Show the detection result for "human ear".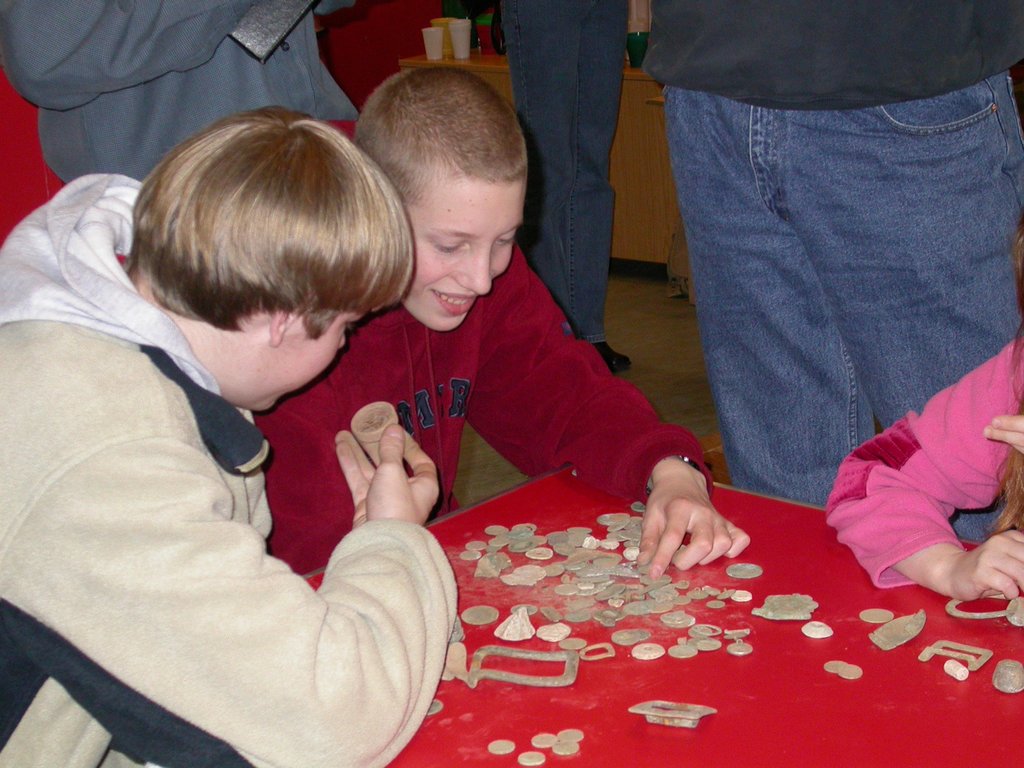
{"left": 268, "top": 313, "right": 298, "bottom": 348}.
